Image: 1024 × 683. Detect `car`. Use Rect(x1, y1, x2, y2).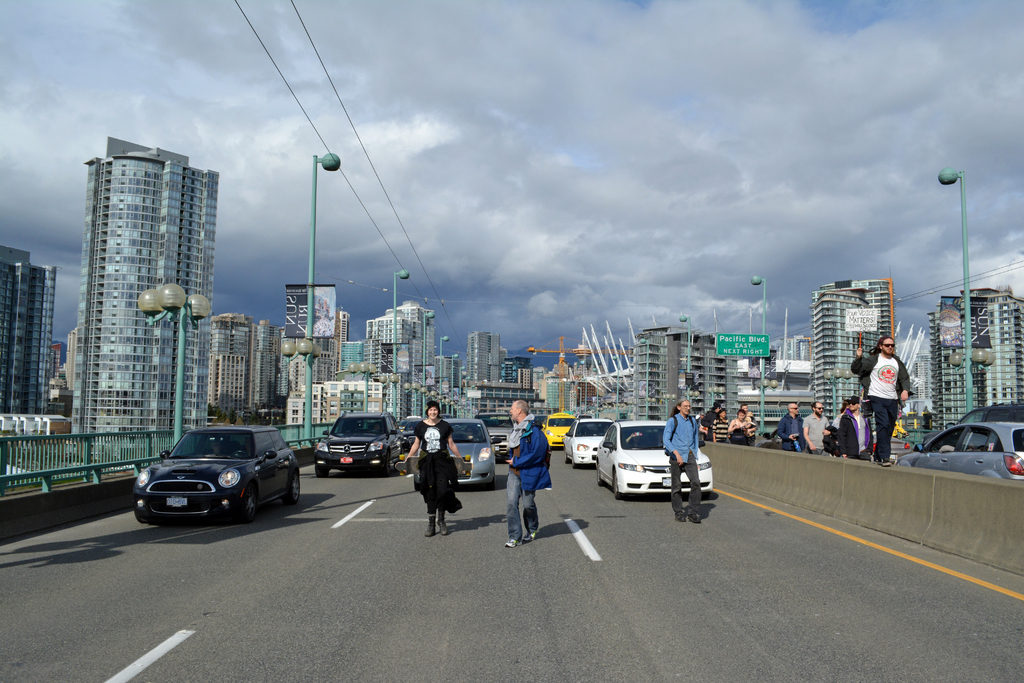
Rect(133, 414, 311, 519).
